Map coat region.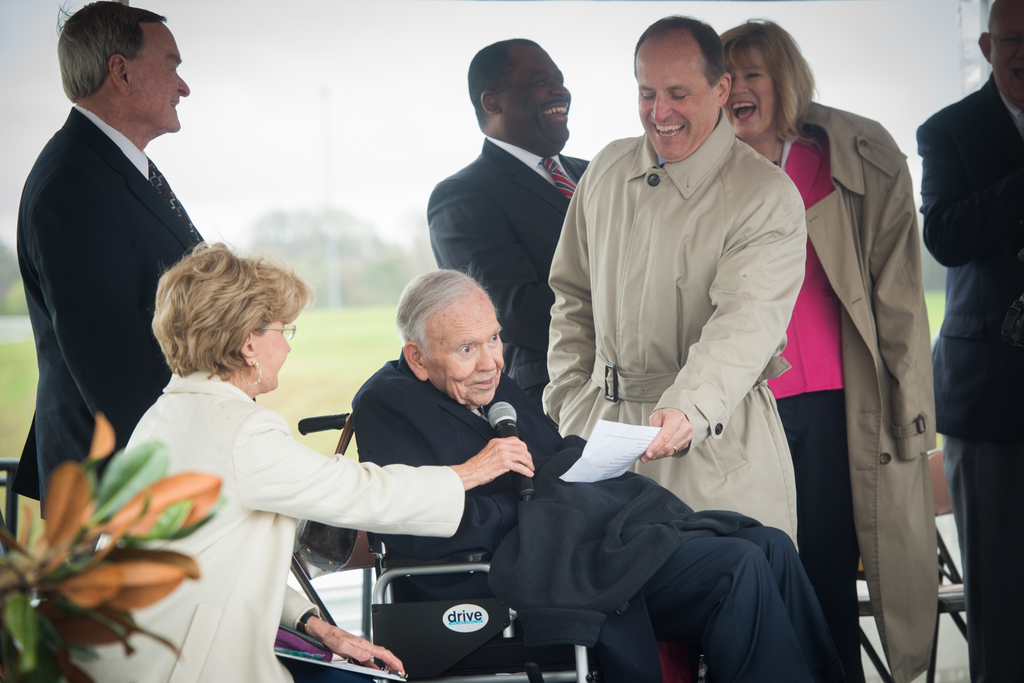
Mapped to (x1=425, y1=120, x2=589, y2=444).
